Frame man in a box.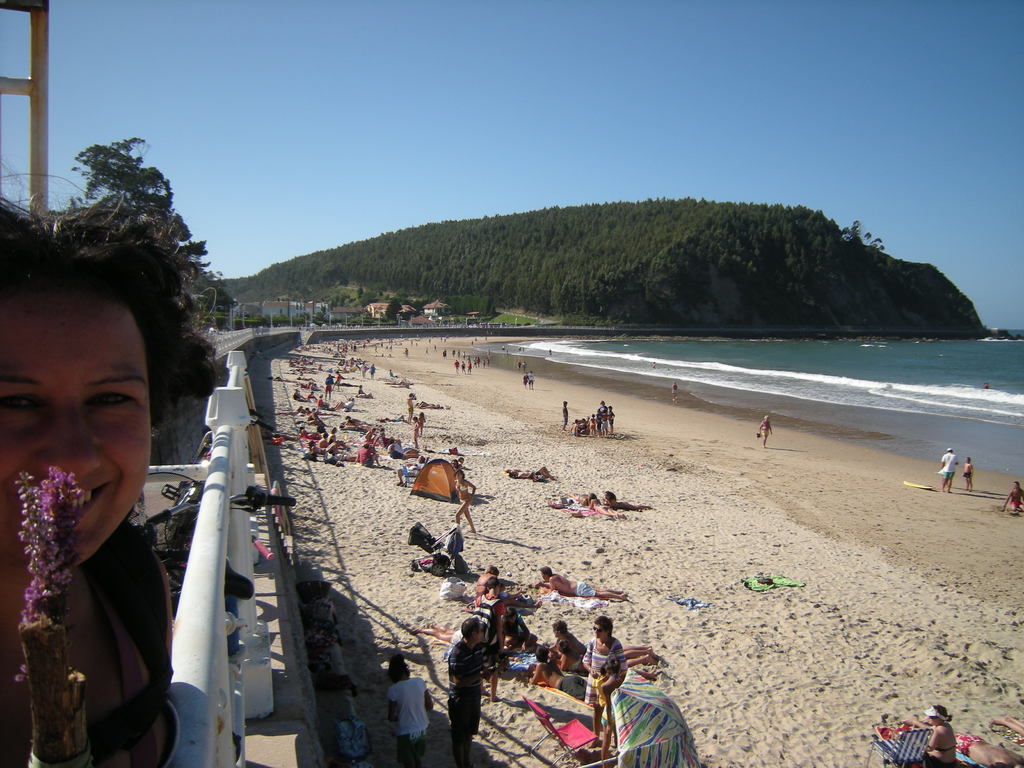
528 371 534 389.
